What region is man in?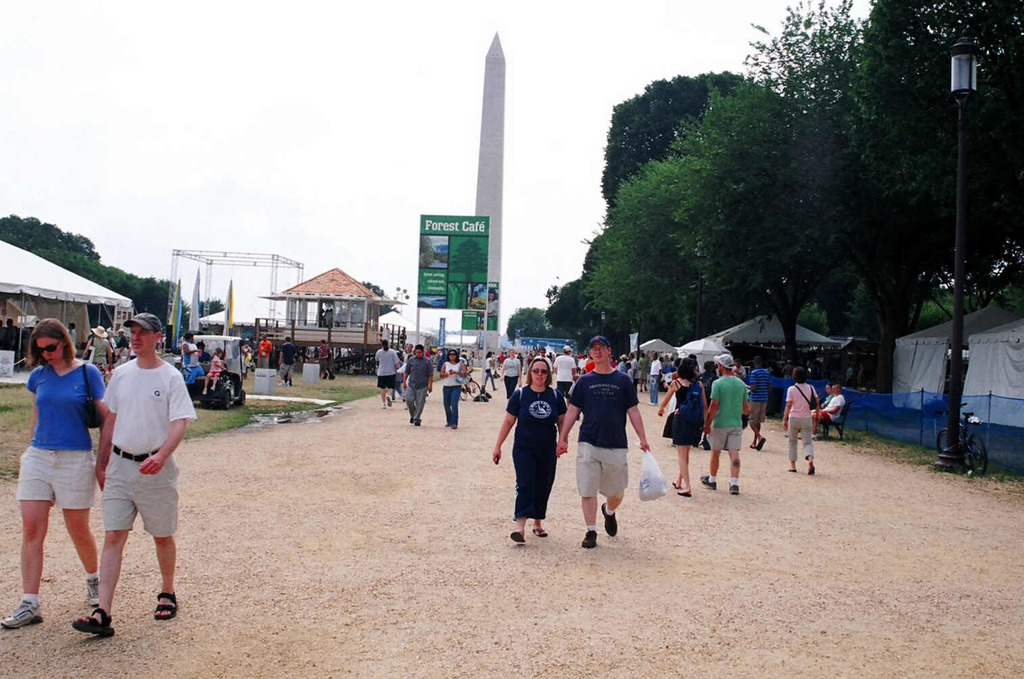
[left=257, top=334, right=274, bottom=369].
